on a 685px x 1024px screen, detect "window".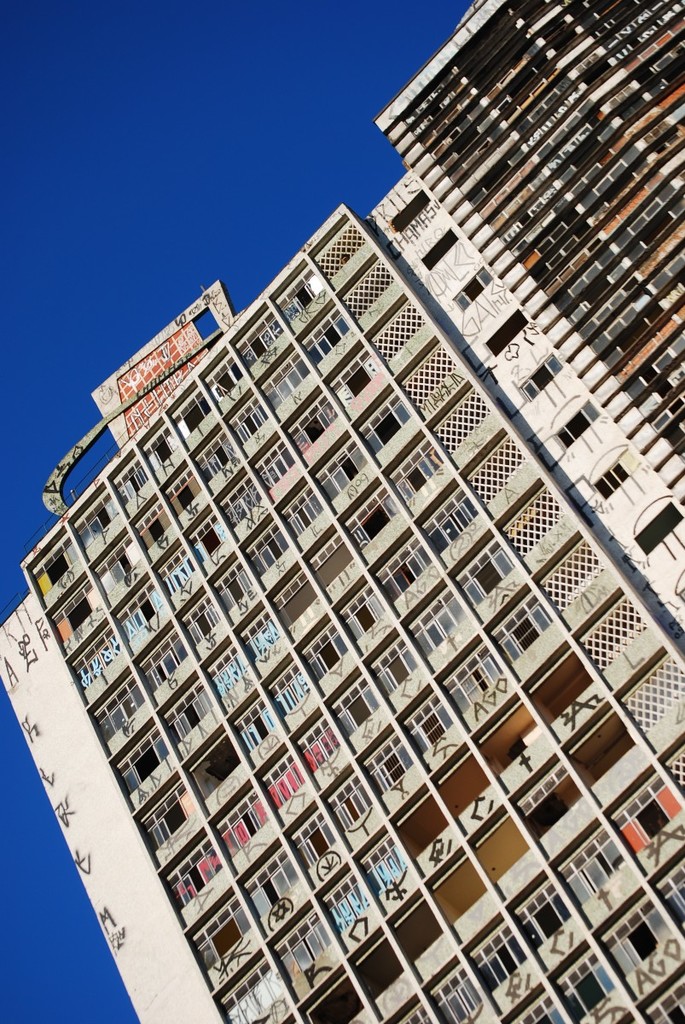
<region>496, 597, 552, 665</region>.
